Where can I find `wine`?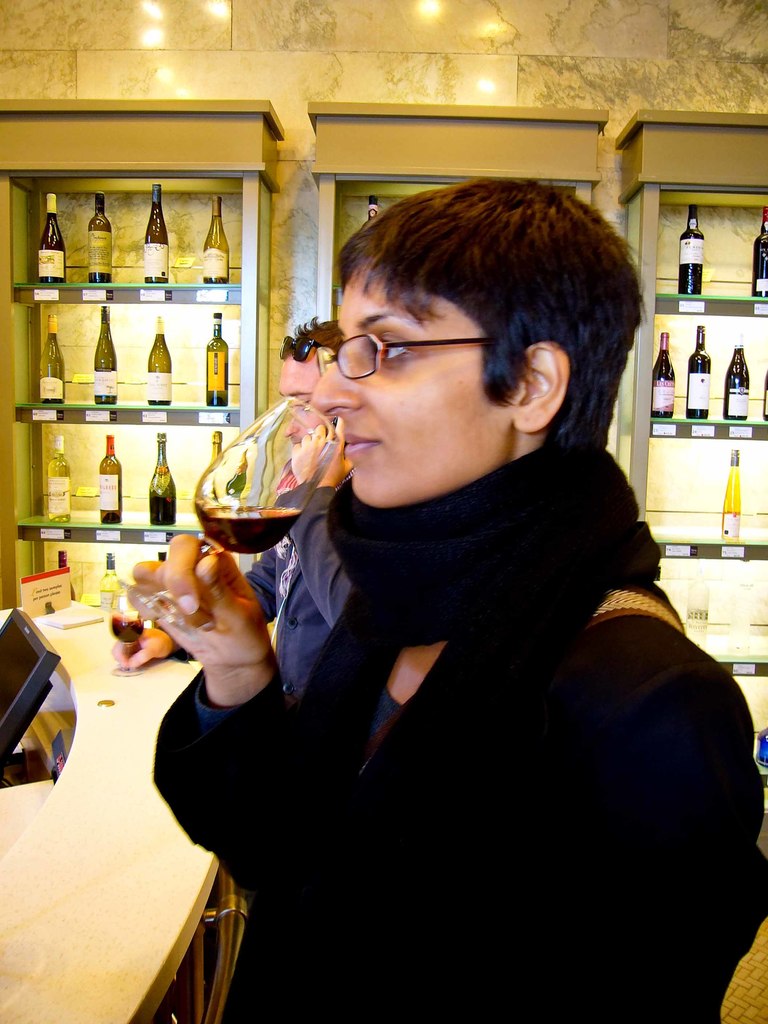
You can find it at 726 332 748 419.
